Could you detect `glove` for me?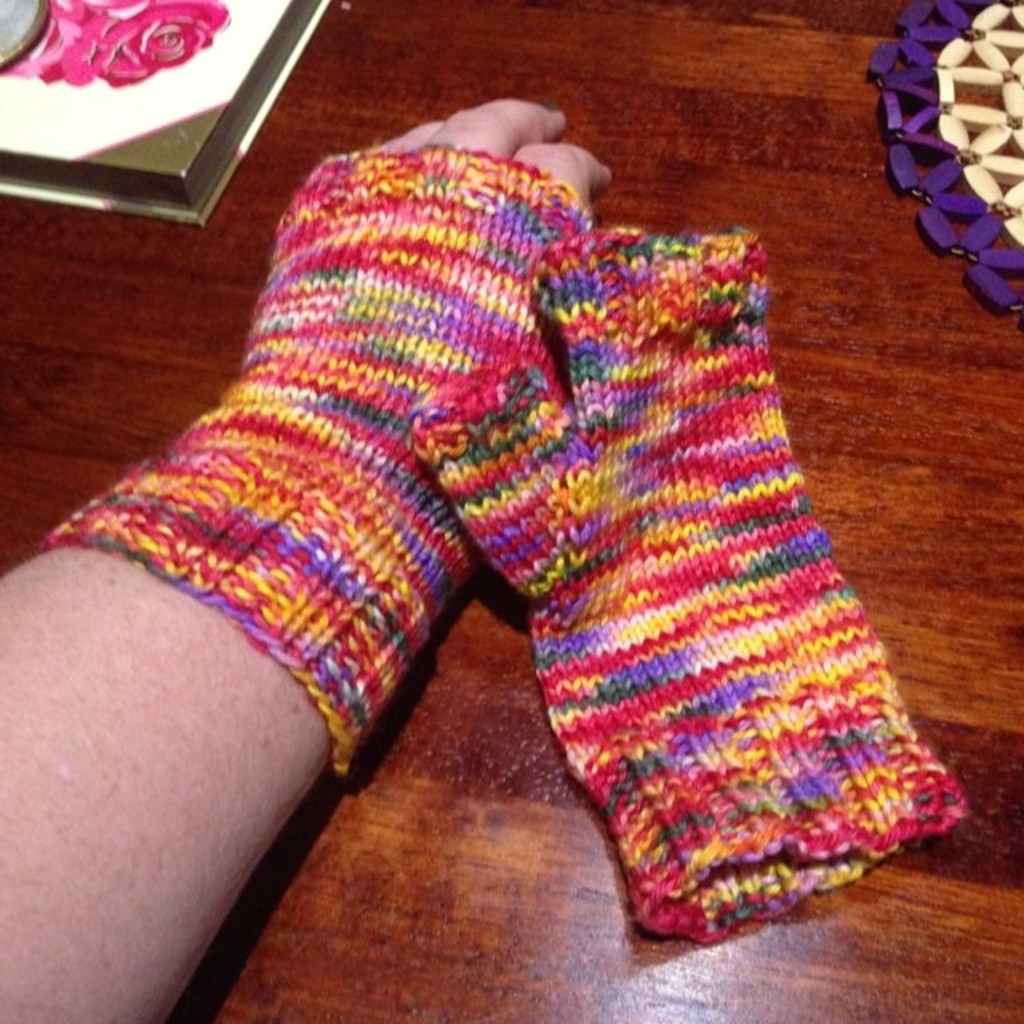
Detection result: 400 222 963 944.
